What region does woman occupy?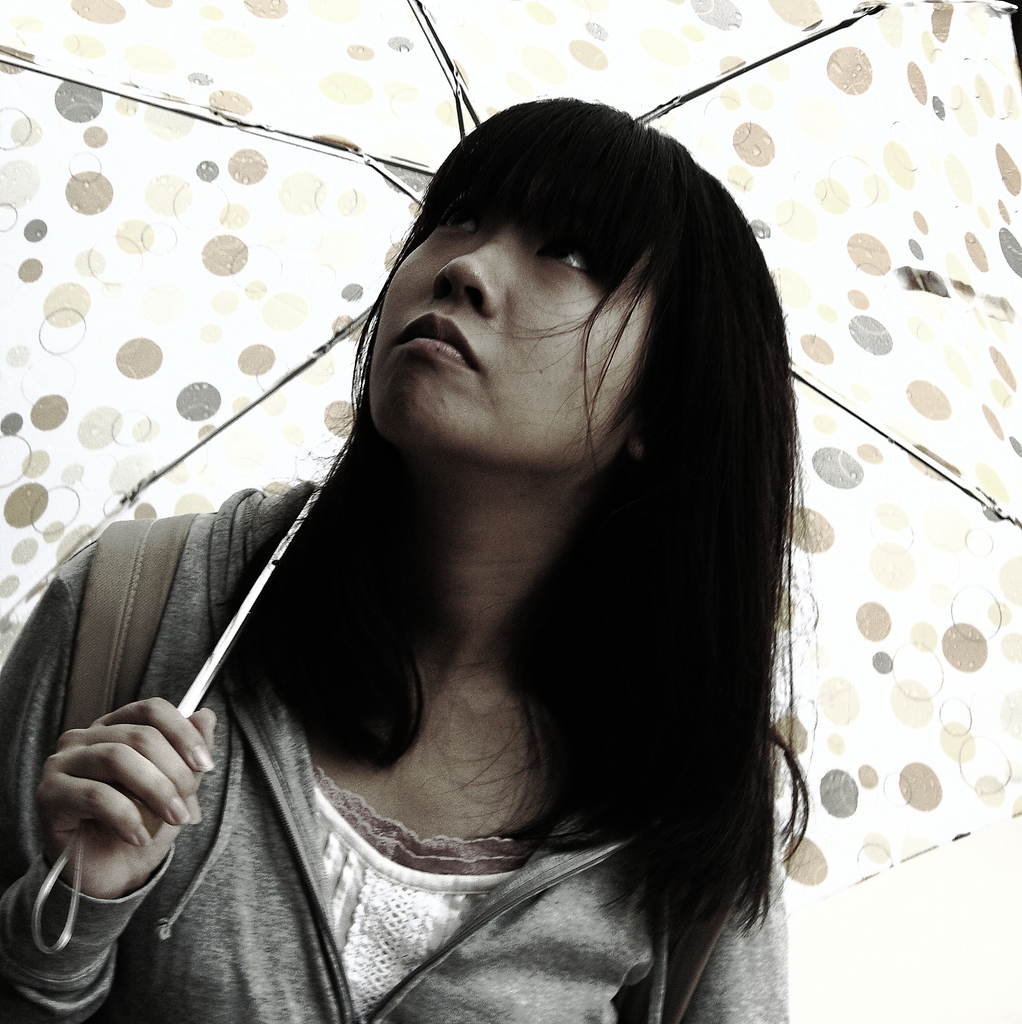
[x1=10, y1=96, x2=802, y2=1021].
